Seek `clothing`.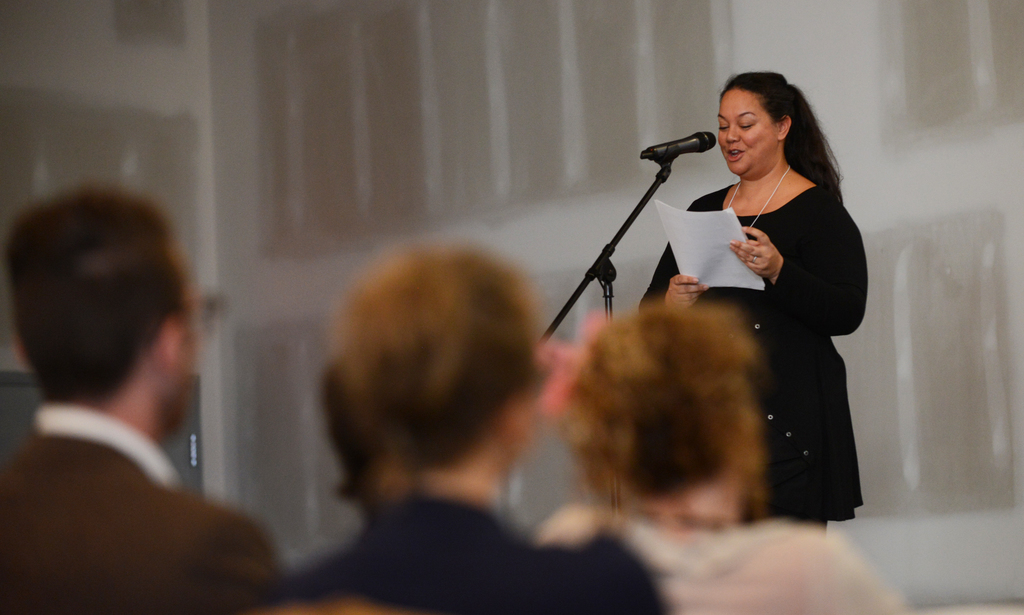
<bbox>273, 496, 671, 614</bbox>.
